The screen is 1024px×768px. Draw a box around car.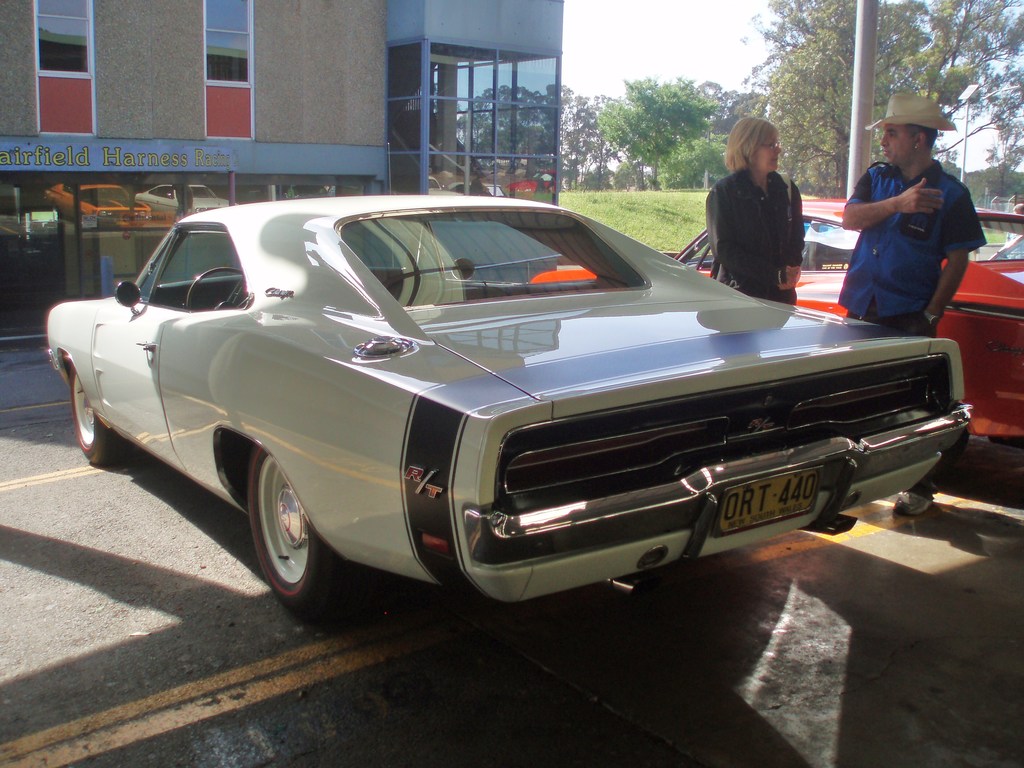
select_region(792, 224, 1023, 449).
